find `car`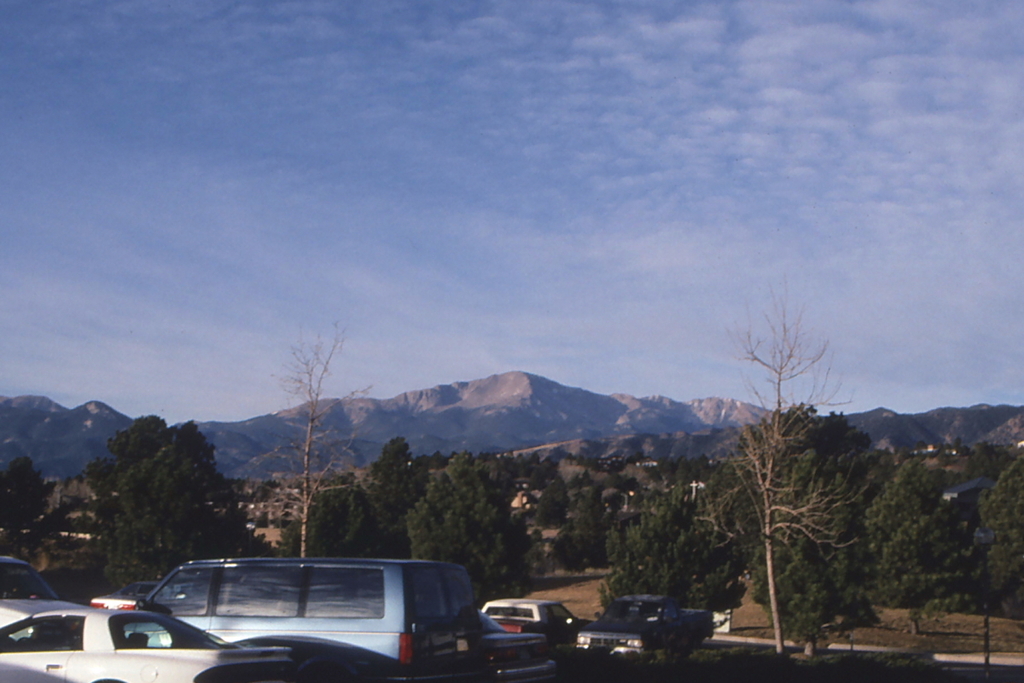
[112,559,482,673]
